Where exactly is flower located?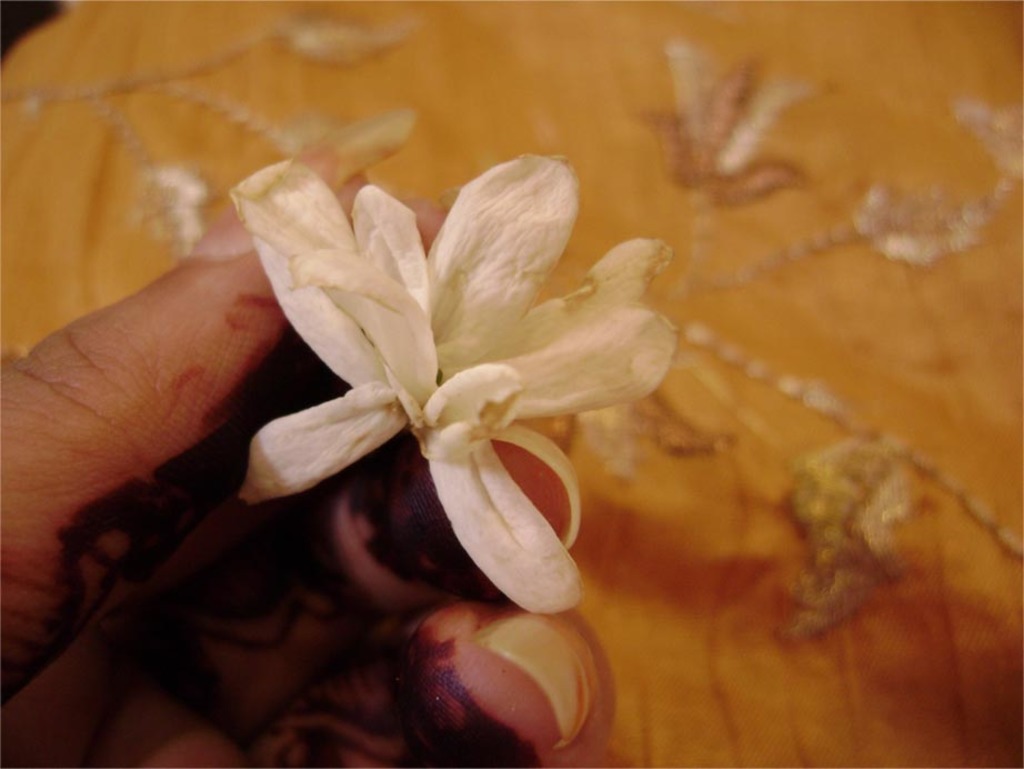
Its bounding box is box=[191, 170, 663, 623].
